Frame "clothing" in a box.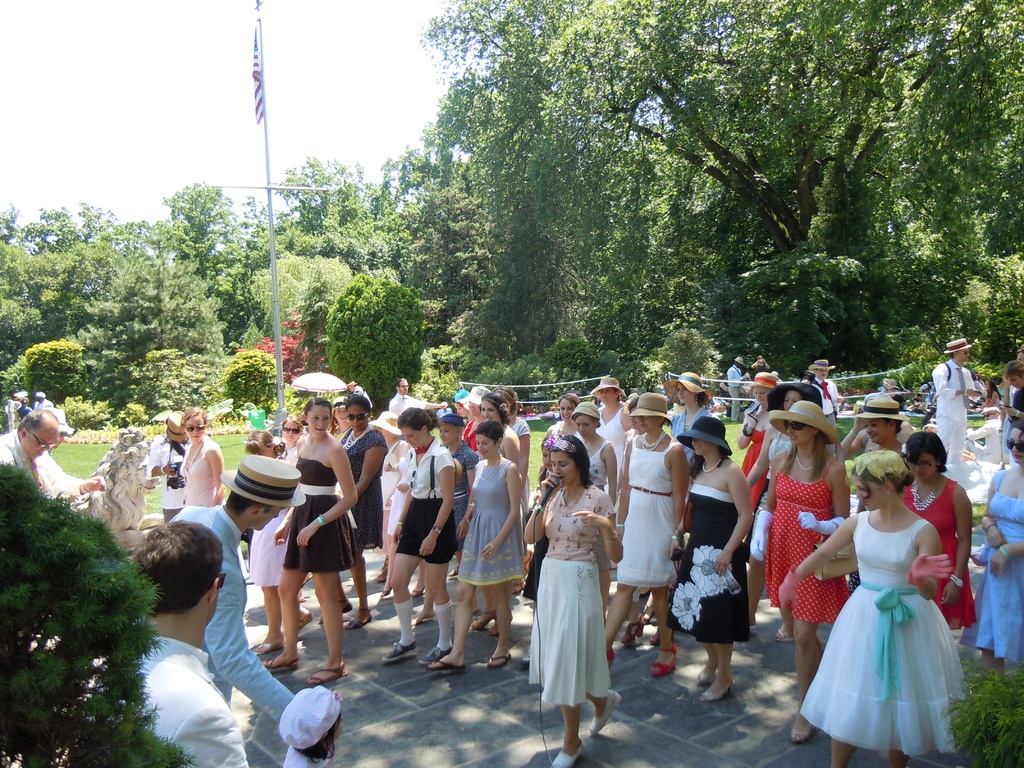
526:422:573:515.
